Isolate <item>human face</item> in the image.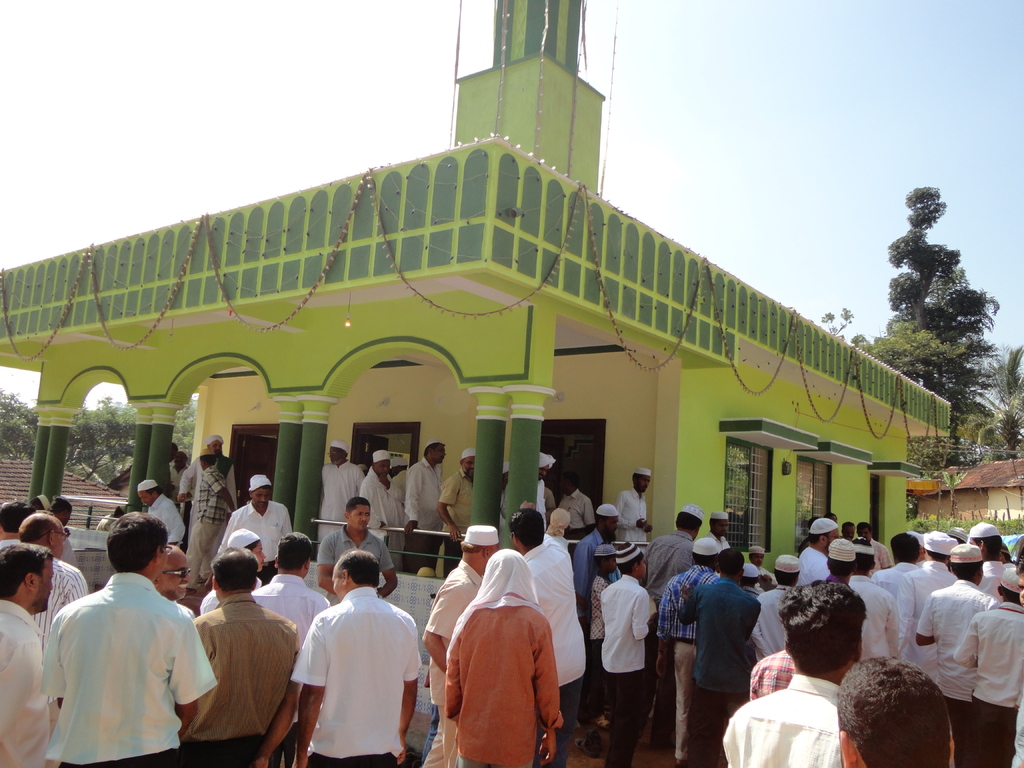
Isolated region: {"x1": 207, "y1": 442, "x2": 221, "y2": 452}.
